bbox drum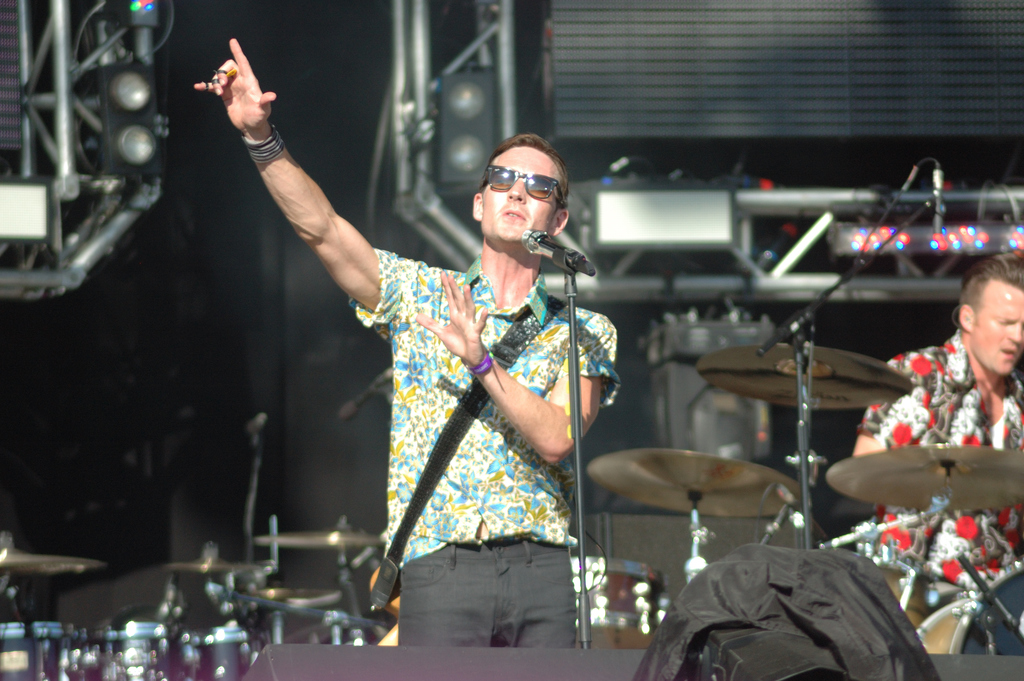
Rect(0, 615, 76, 680)
